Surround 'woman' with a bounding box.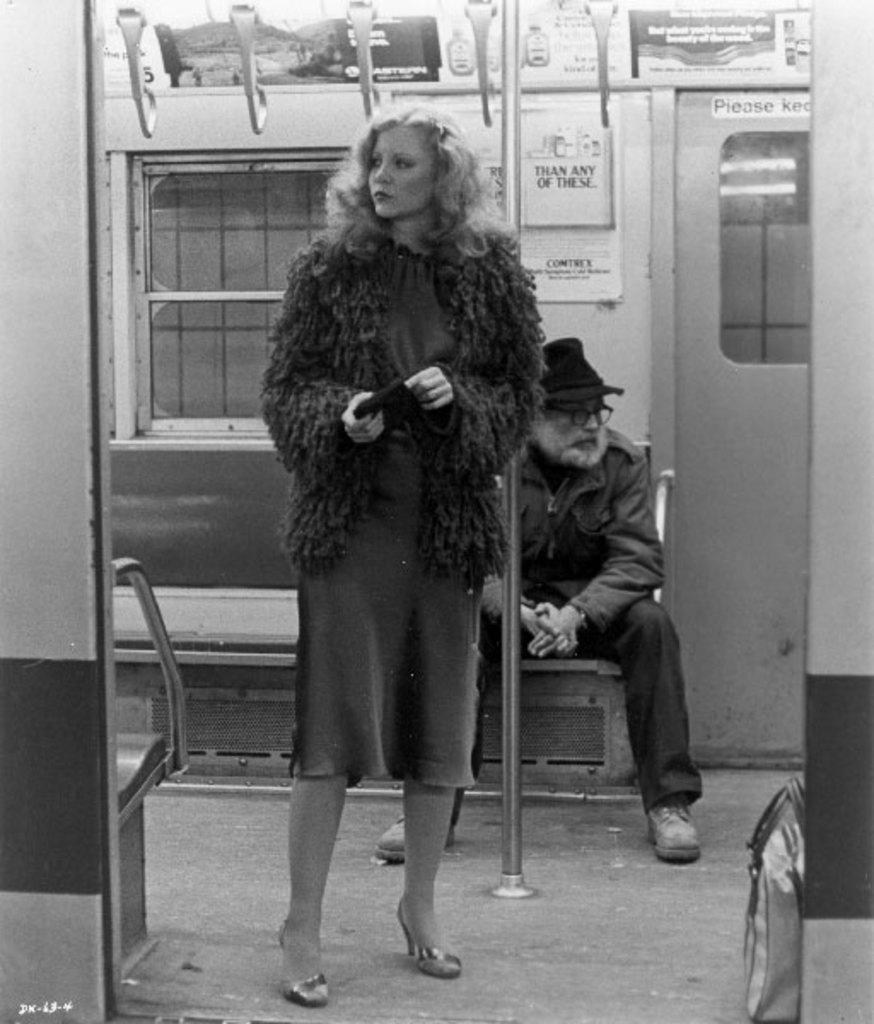
l=225, t=113, r=597, b=947.
